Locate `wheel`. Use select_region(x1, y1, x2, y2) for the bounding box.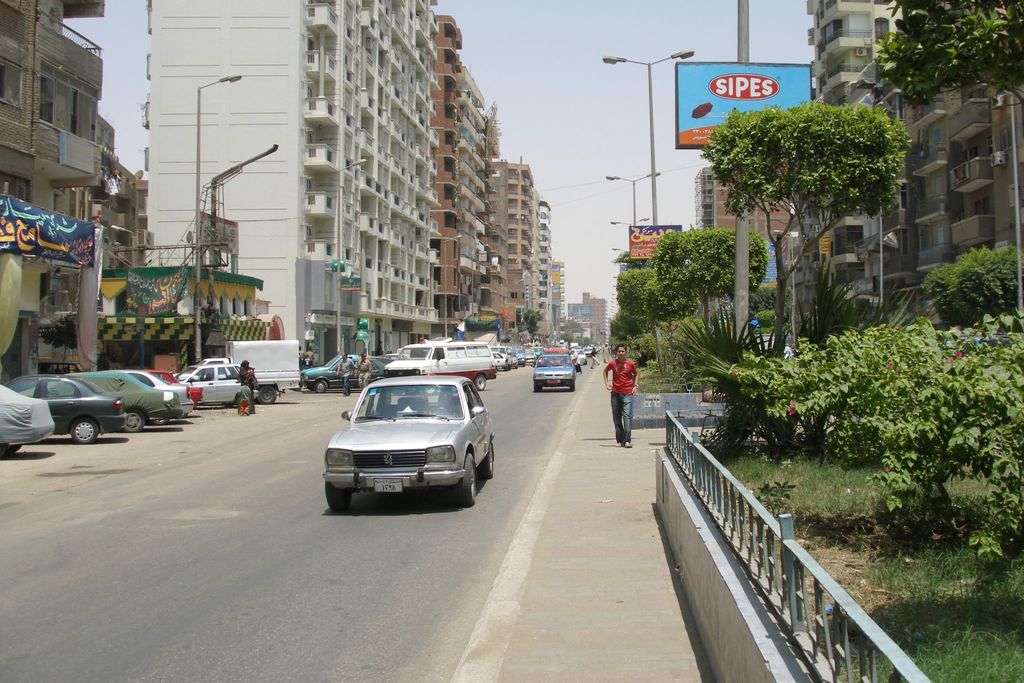
select_region(456, 447, 474, 501).
